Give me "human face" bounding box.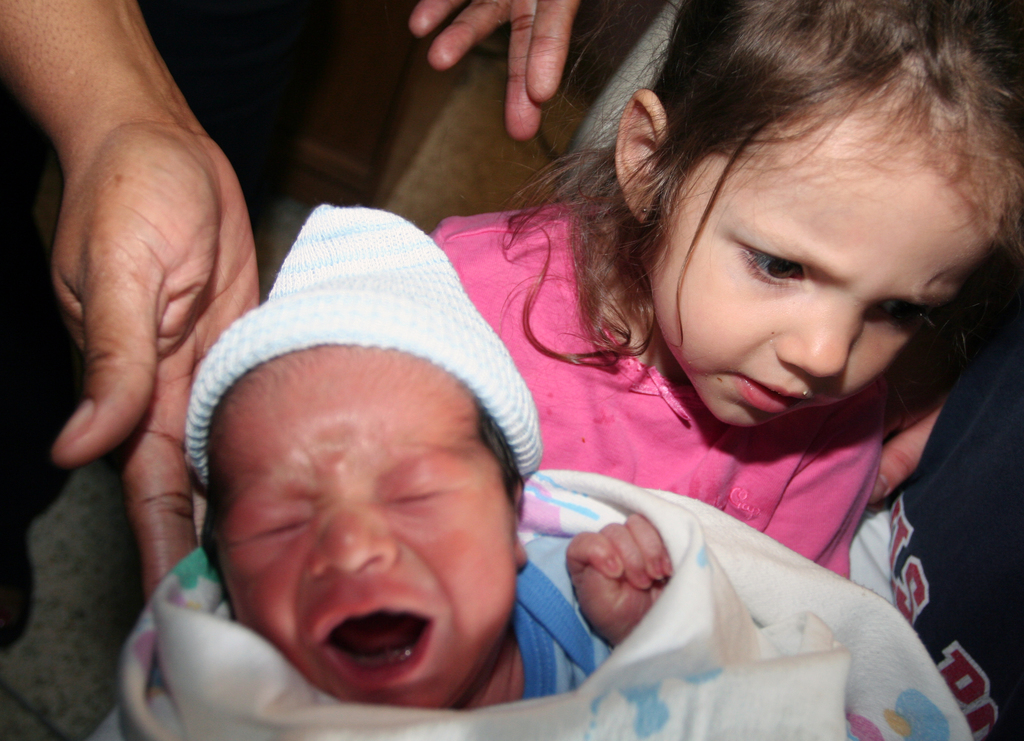
(left=644, top=106, right=990, bottom=428).
